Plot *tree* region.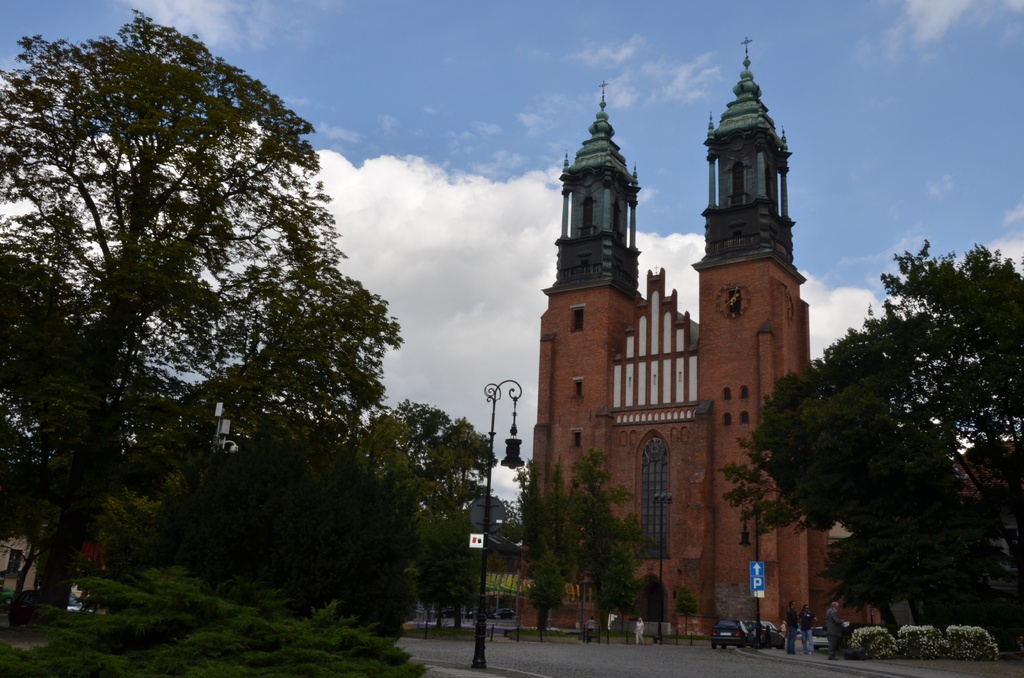
Plotted at crop(182, 433, 465, 656).
